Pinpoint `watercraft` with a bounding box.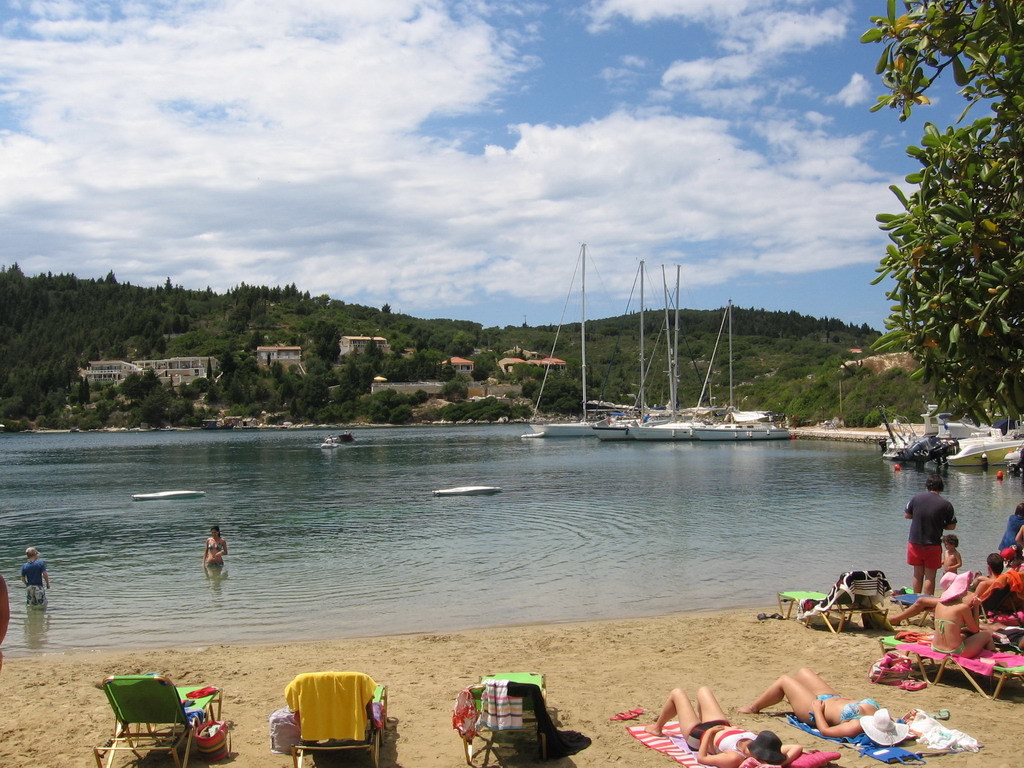
rect(946, 433, 1023, 463).
